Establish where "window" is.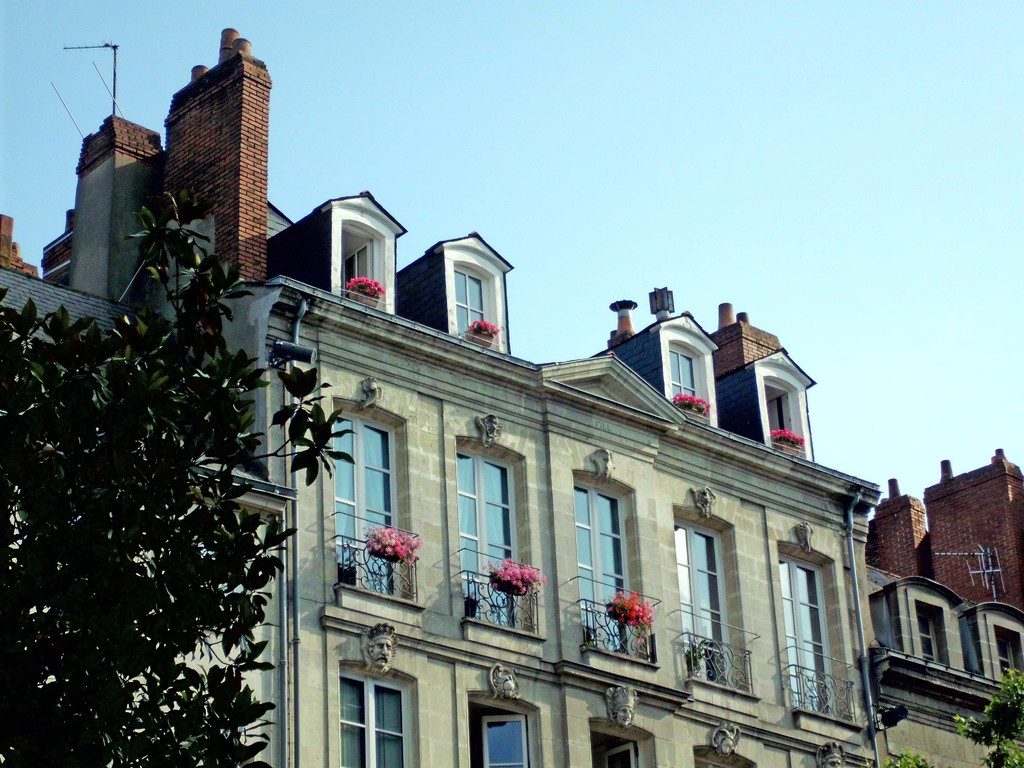
Established at <box>660,327,712,422</box>.
